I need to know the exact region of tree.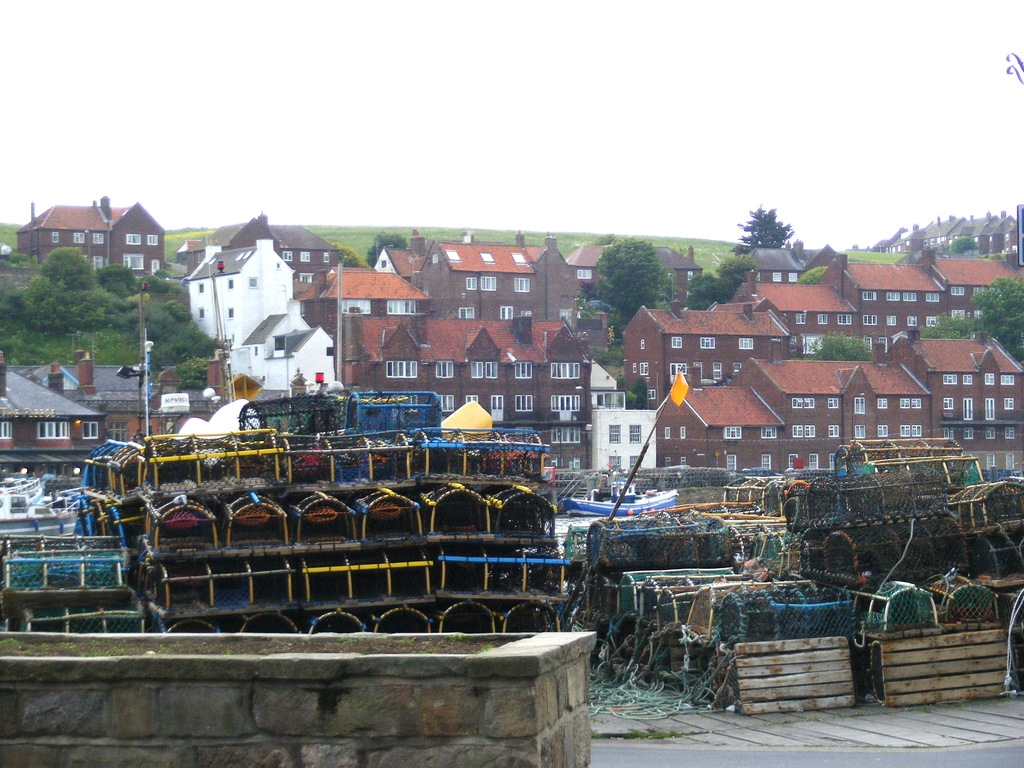
Region: bbox=(737, 203, 796, 249).
